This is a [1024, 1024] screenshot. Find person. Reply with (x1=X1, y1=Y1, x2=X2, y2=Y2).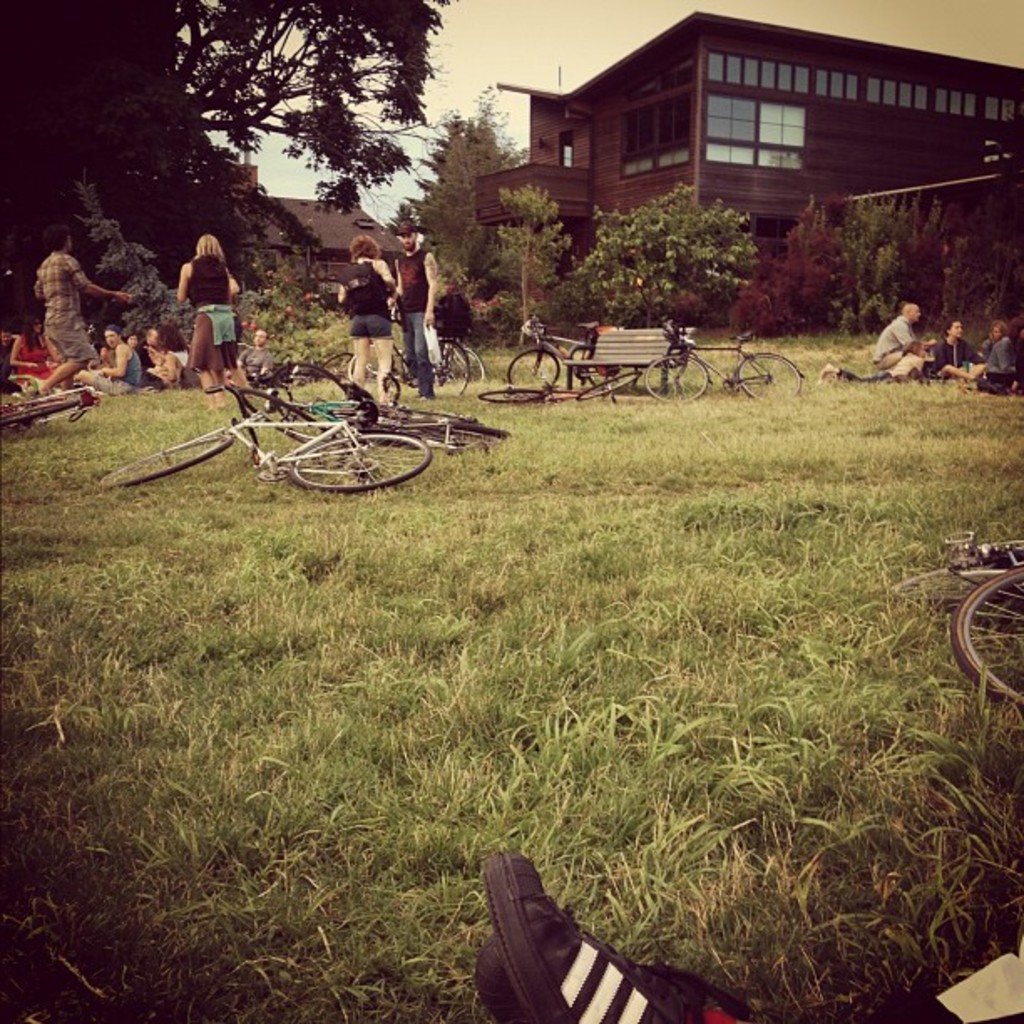
(x1=239, y1=330, x2=274, y2=383).
